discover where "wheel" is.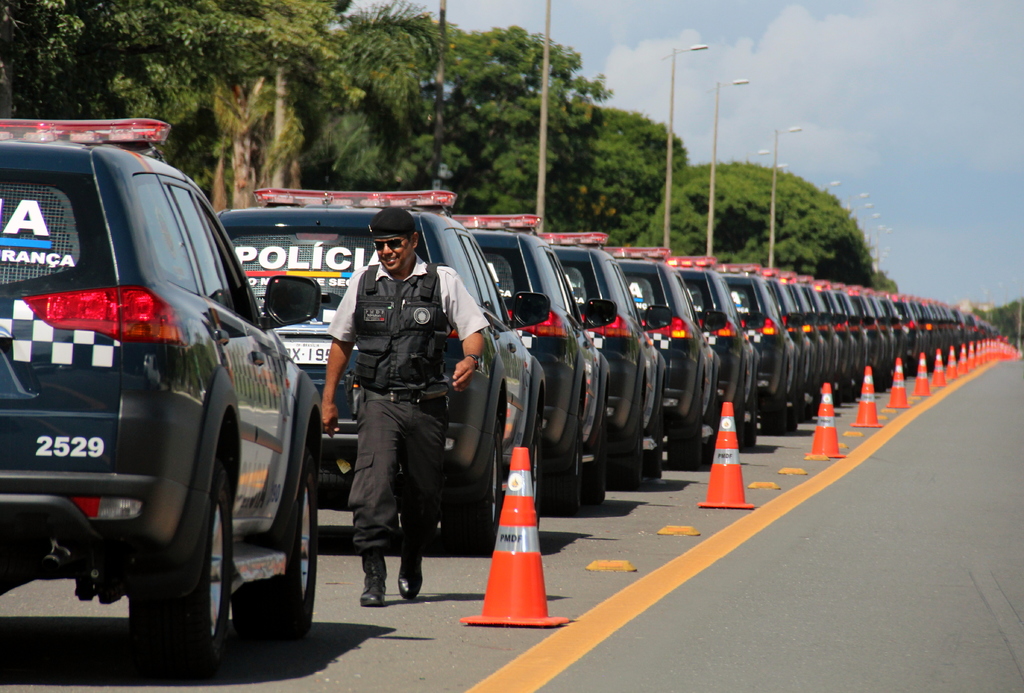
Discovered at (847, 375, 861, 402).
